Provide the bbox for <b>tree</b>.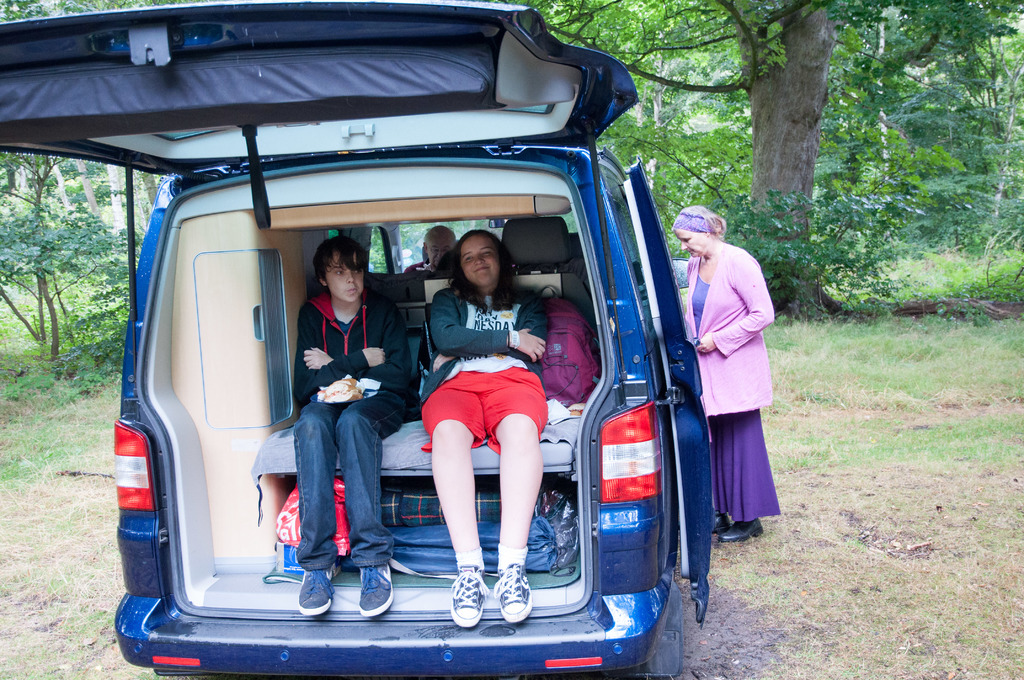
x1=477, y1=0, x2=1023, y2=322.
